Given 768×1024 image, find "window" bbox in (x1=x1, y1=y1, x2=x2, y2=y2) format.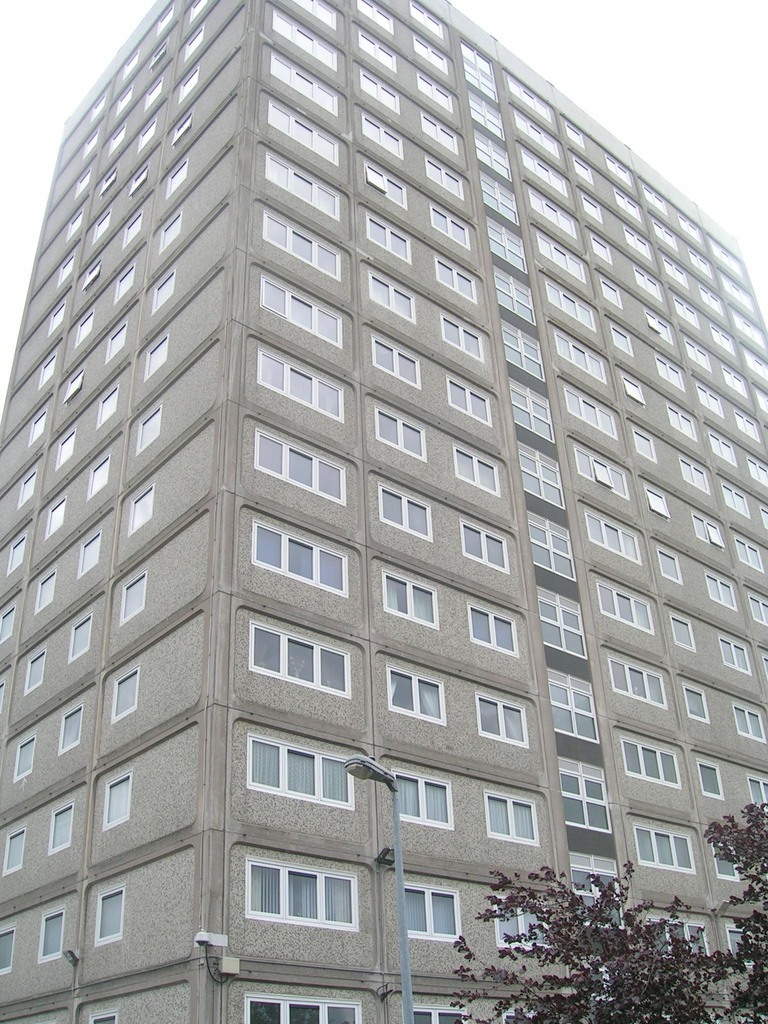
(x1=34, y1=357, x2=57, y2=373).
